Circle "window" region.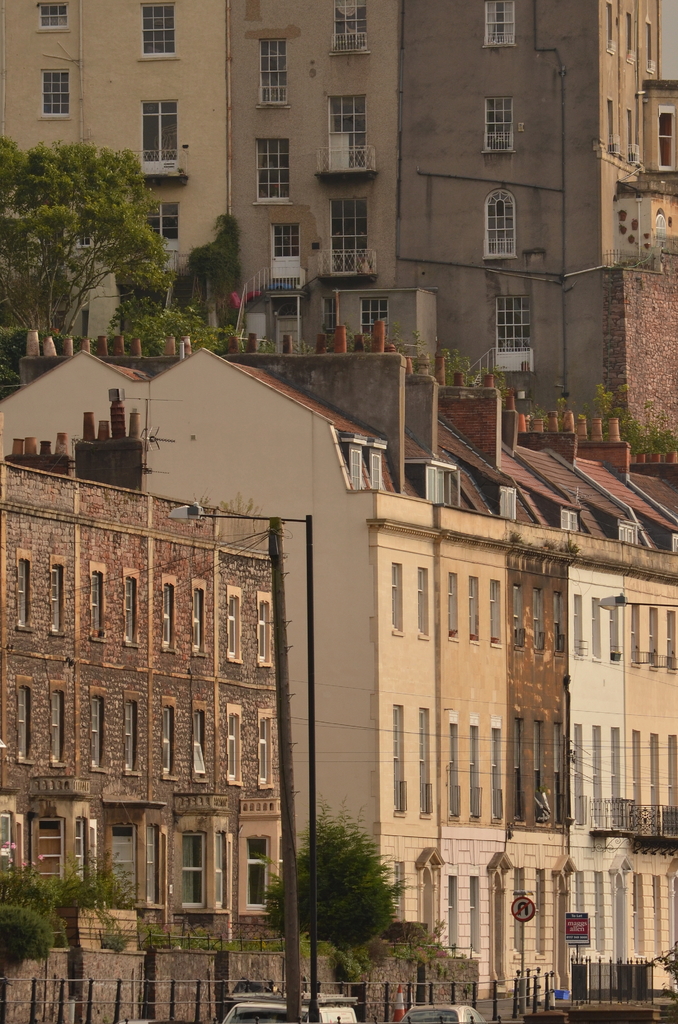
Region: 512,865,526,954.
